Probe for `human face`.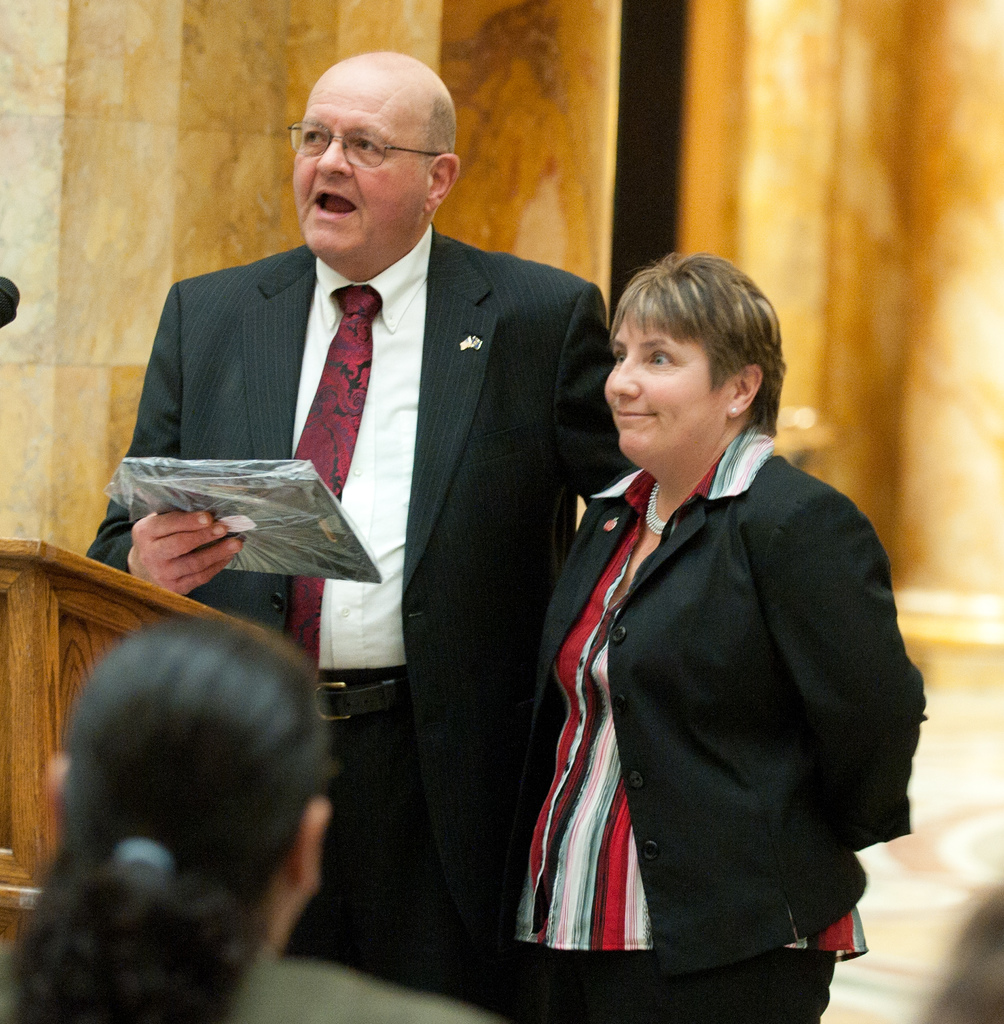
Probe result: [x1=597, y1=302, x2=721, y2=458].
